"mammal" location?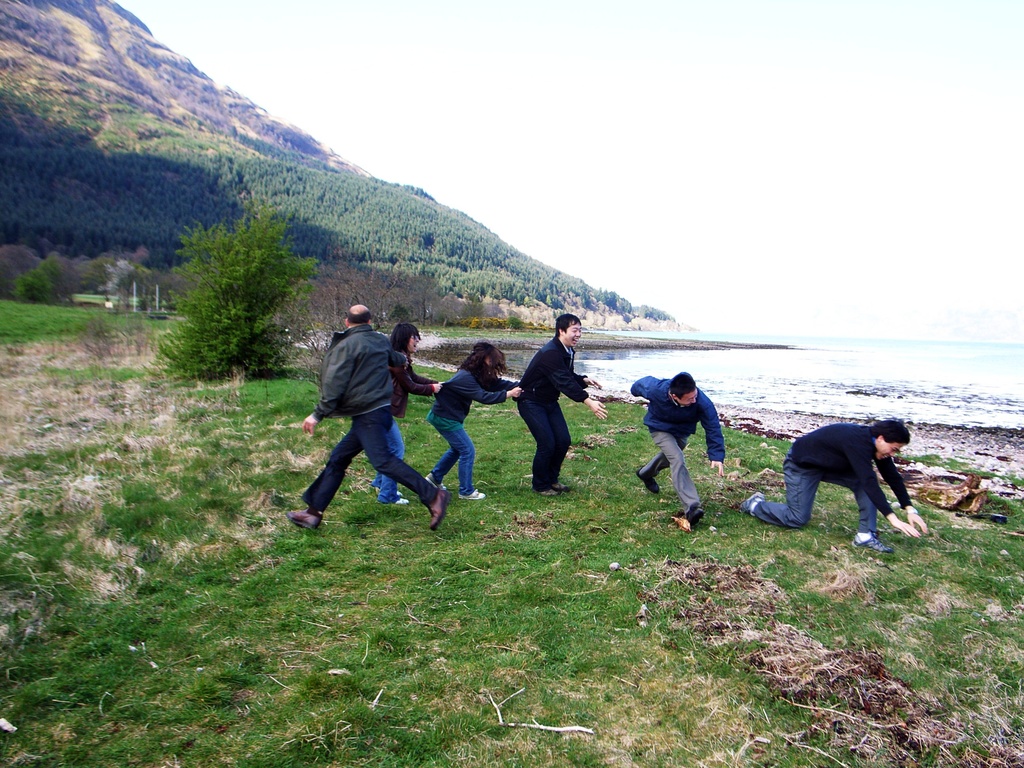
[286,305,452,527]
